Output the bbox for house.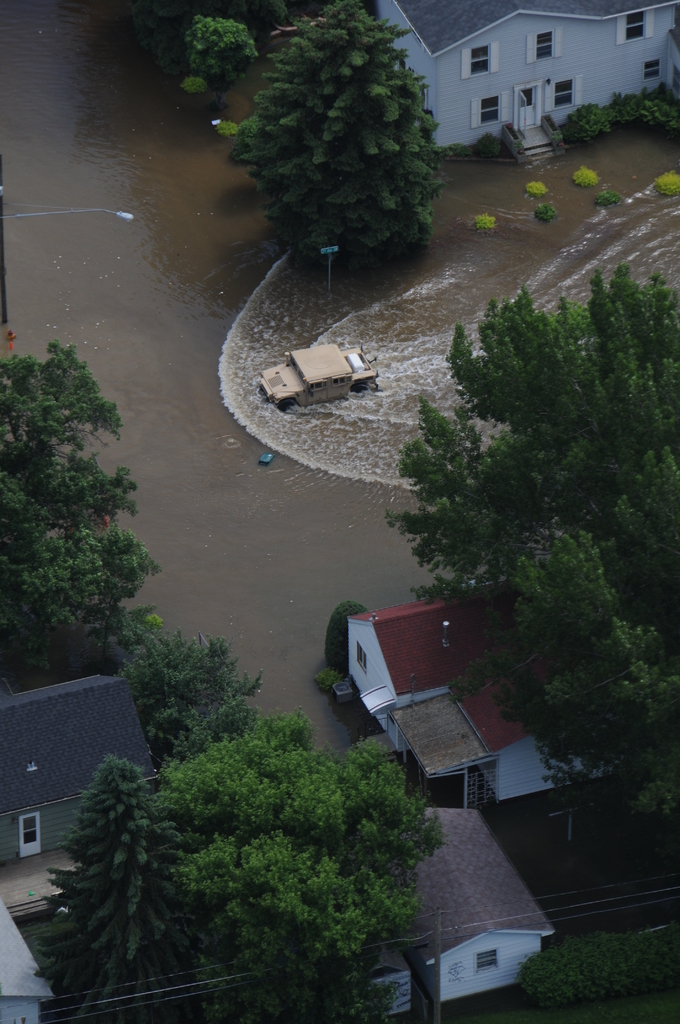
rect(336, 566, 588, 812).
